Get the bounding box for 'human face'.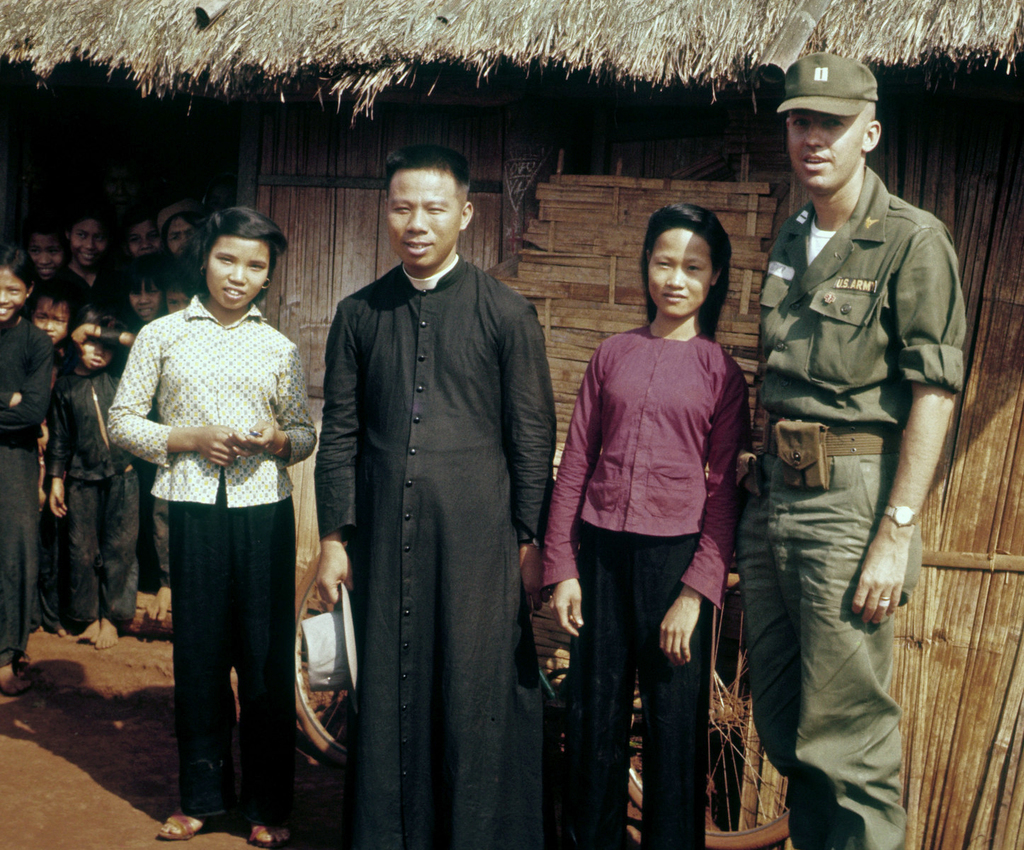
left=168, top=290, right=190, bottom=313.
